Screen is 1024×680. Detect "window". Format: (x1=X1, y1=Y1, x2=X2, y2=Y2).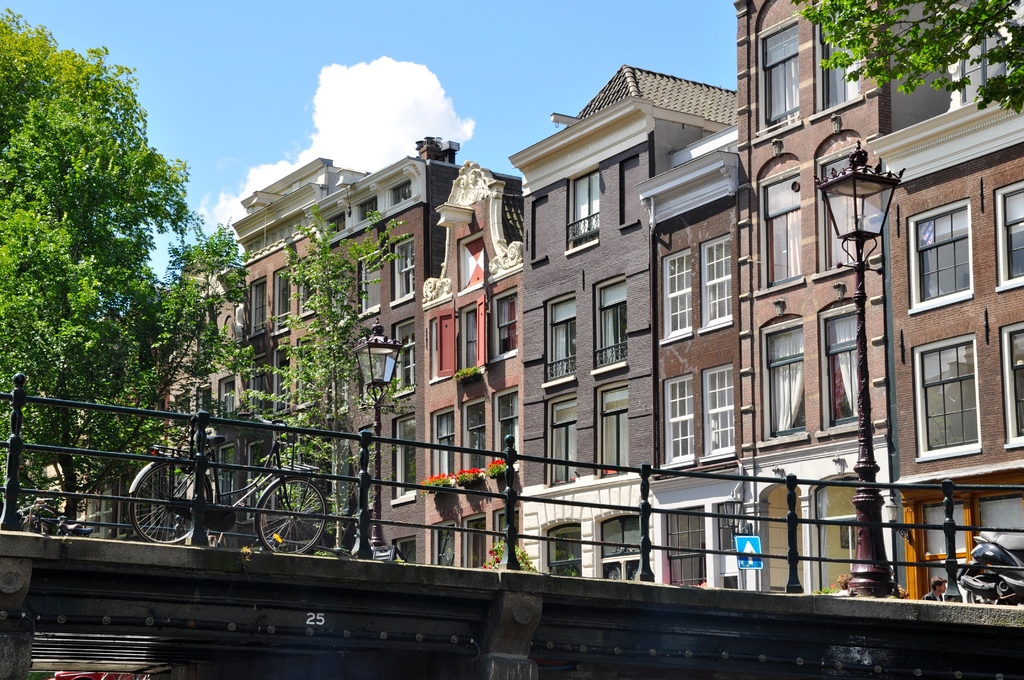
(x1=454, y1=517, x2=482, y2=576).
